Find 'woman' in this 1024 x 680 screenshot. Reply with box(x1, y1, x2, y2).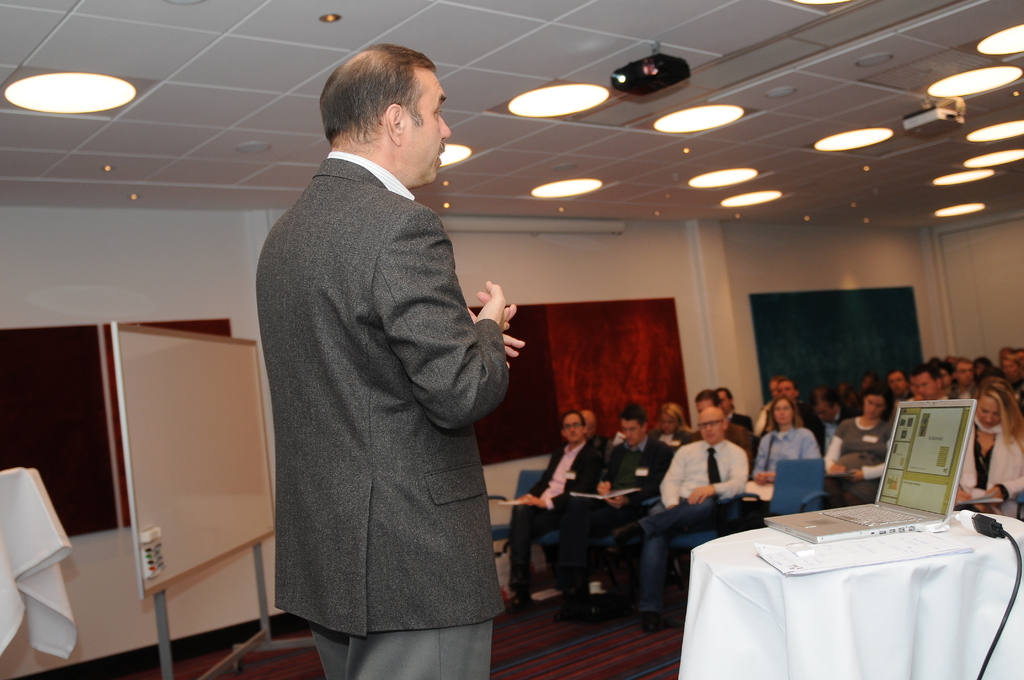
box(952, 377, 1023, 517).
